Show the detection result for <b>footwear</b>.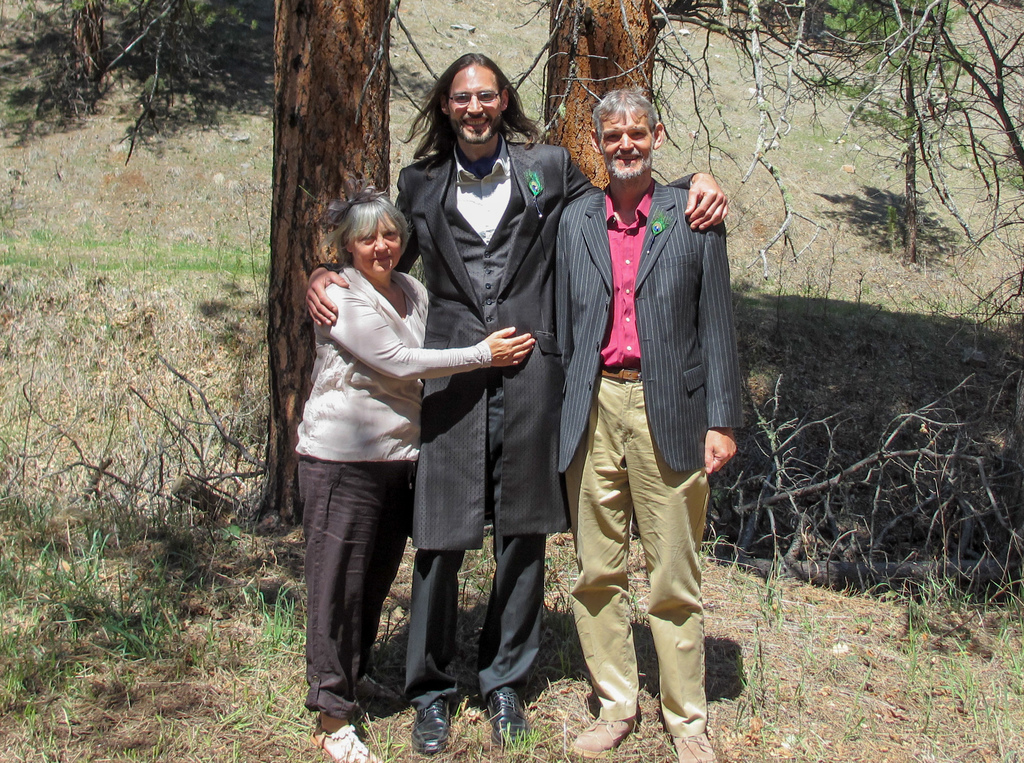
BBox(412, 696, 451, 753).
